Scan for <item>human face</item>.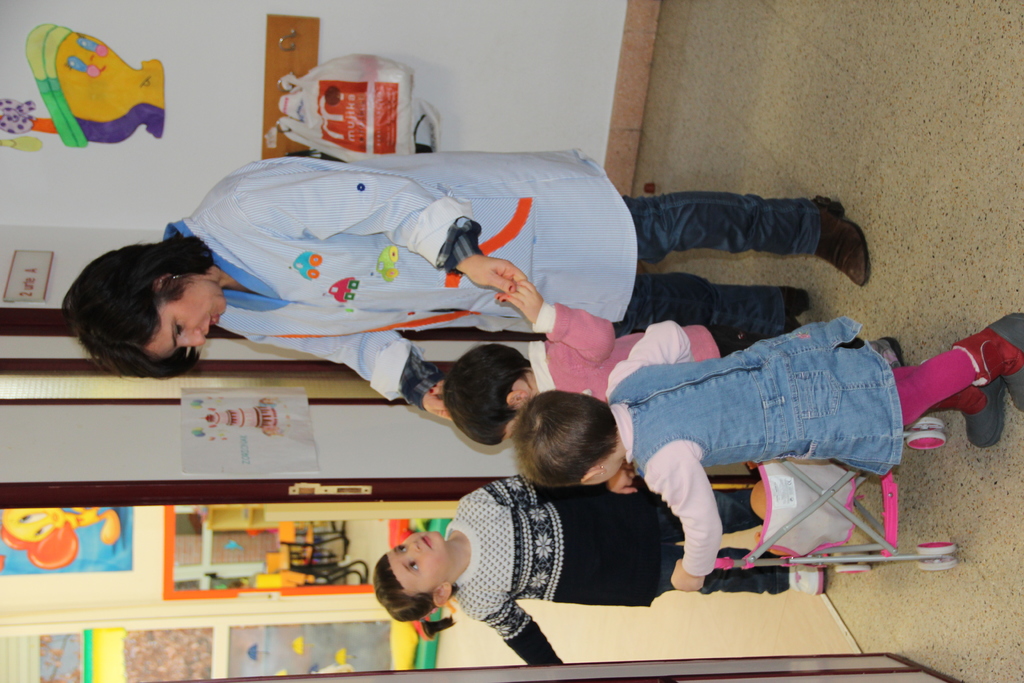
Scan result: bbox(142, 281, 225, 359).
